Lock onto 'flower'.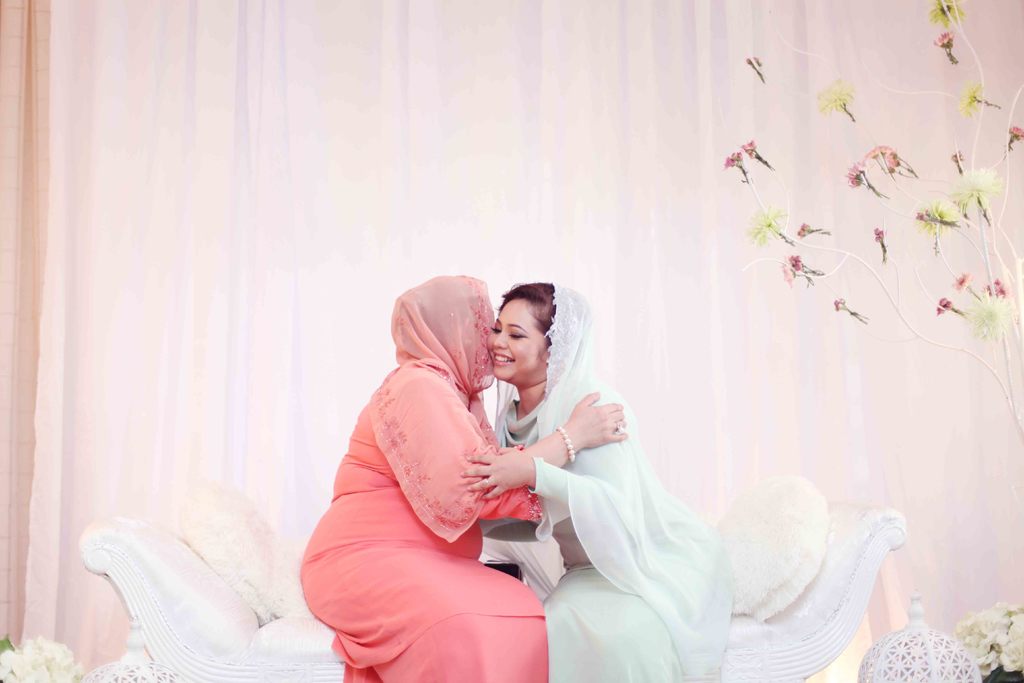
Locked: [915, 198, 961, 236].
